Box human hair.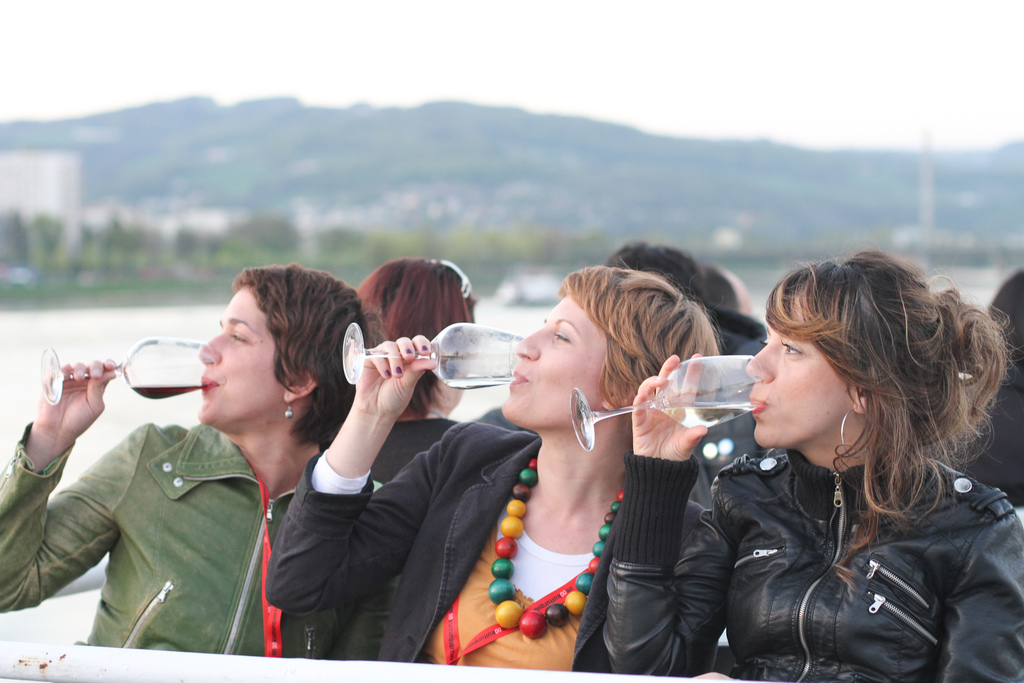
BBox(758, 243, 1009, 591).
